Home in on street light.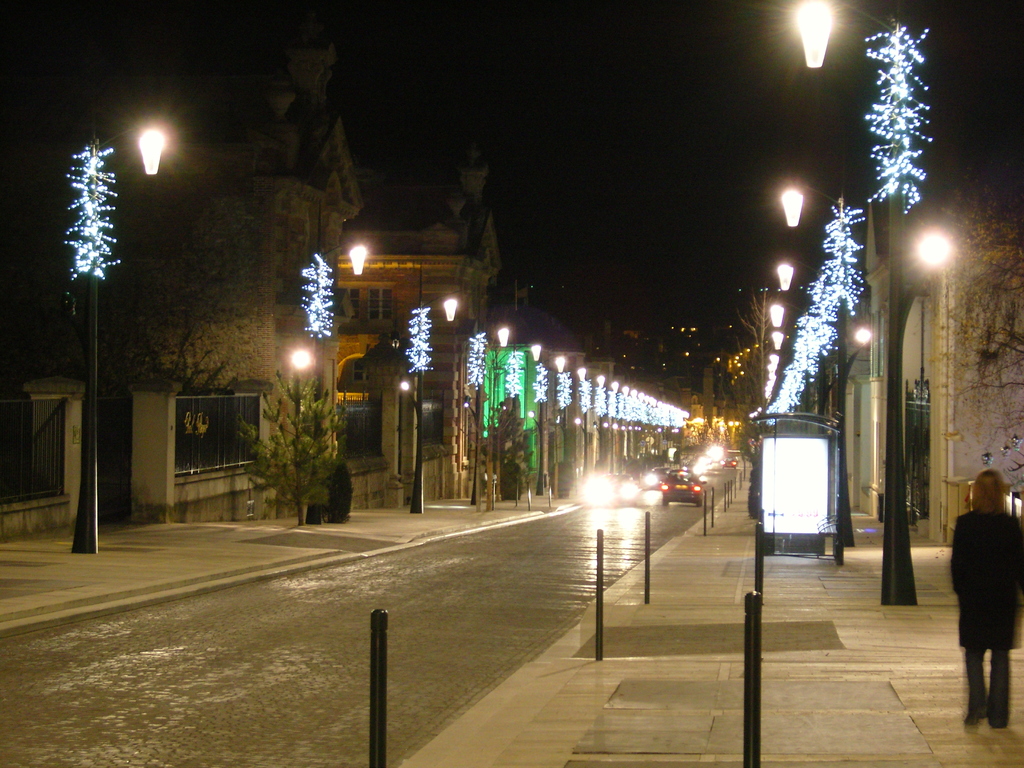
Homed in at (470,319,516,505).
